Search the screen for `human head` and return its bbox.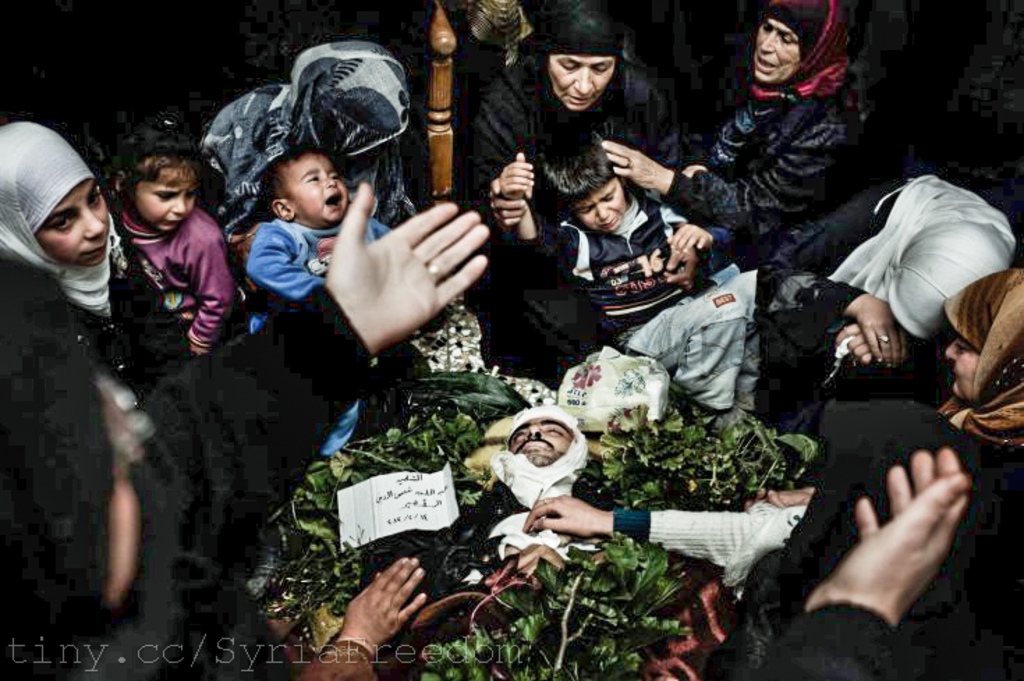
Found: 883:219:1014:343.
